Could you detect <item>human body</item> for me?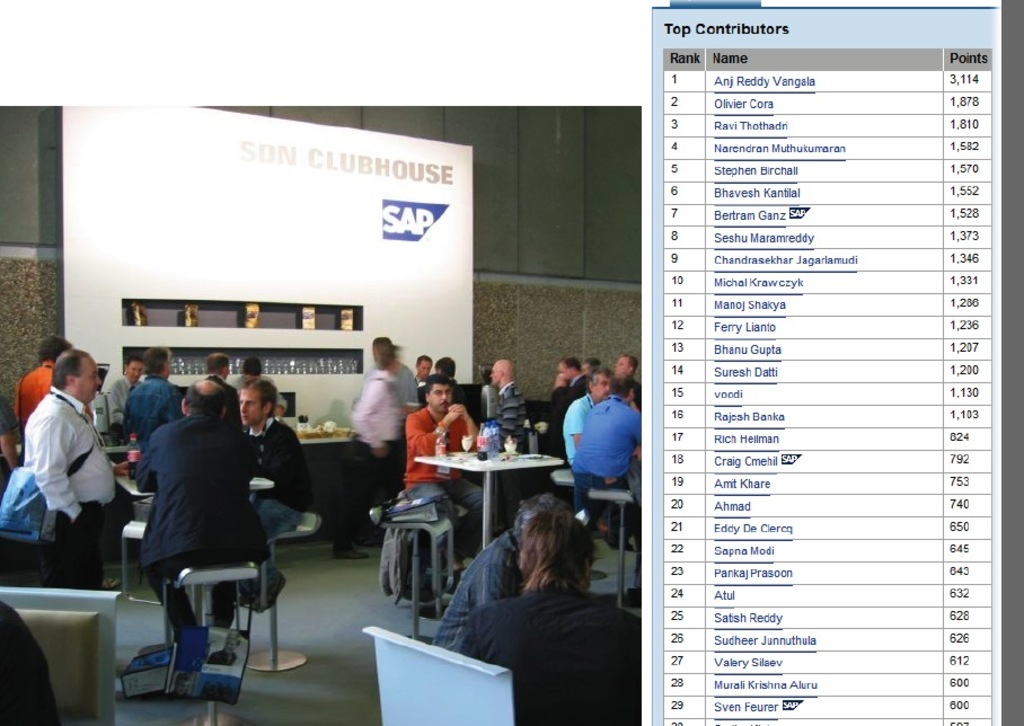
Detection result: x1=123 y1=411 x2=274 y2=661.
